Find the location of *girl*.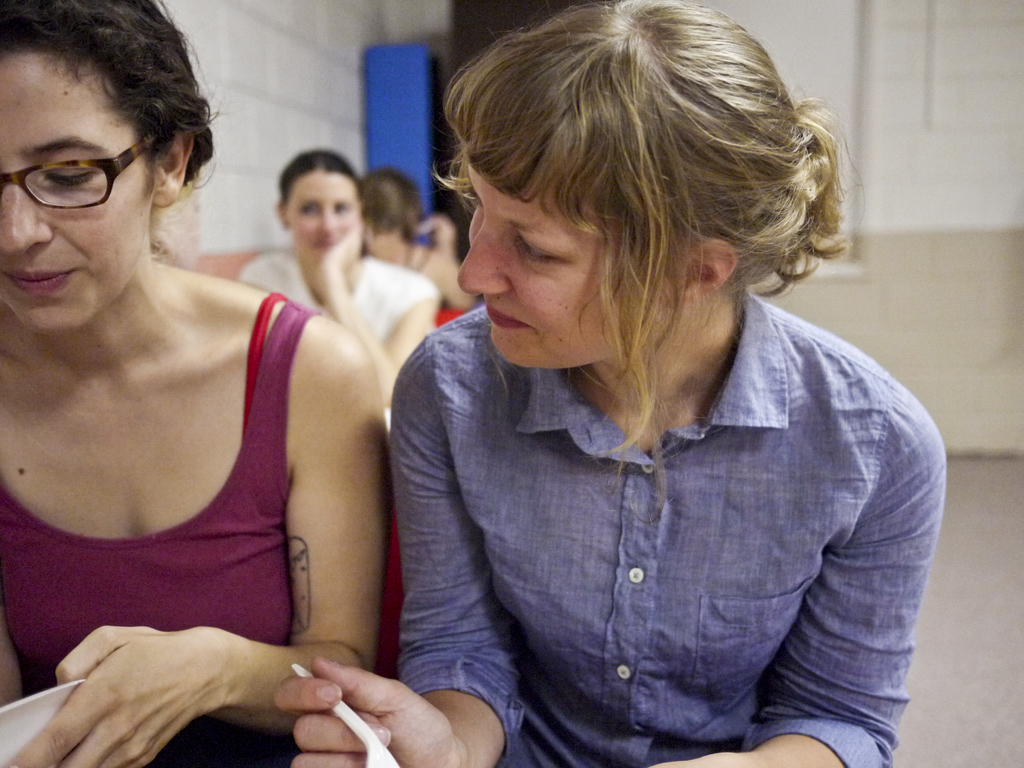
Location: (left=275, top=1, right=949, bottom=767).
